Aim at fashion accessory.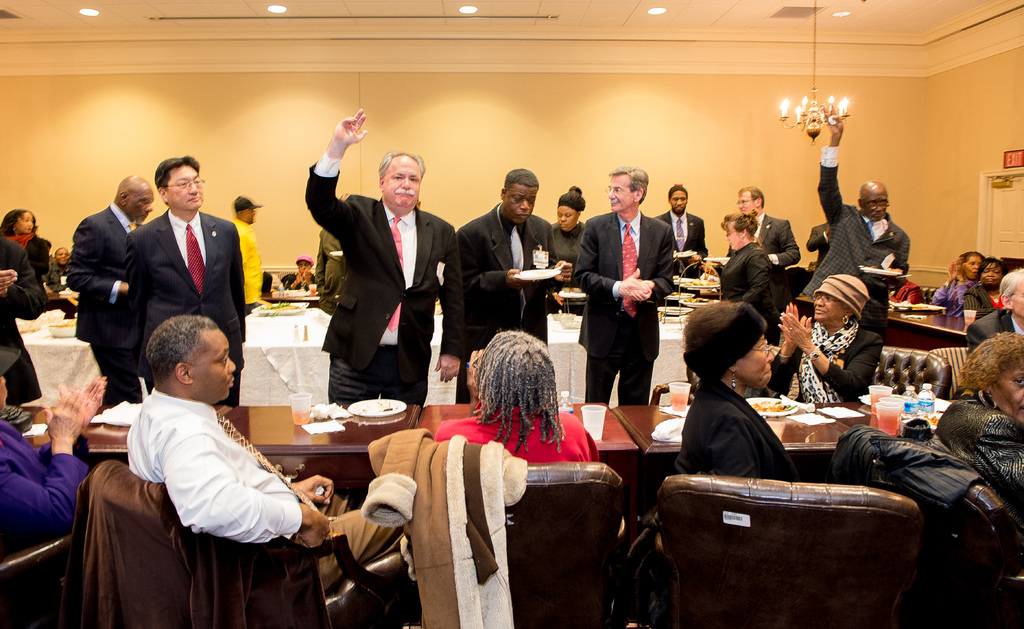
Aimed at <bbox>186, 221, 207, 295</bbox>.
